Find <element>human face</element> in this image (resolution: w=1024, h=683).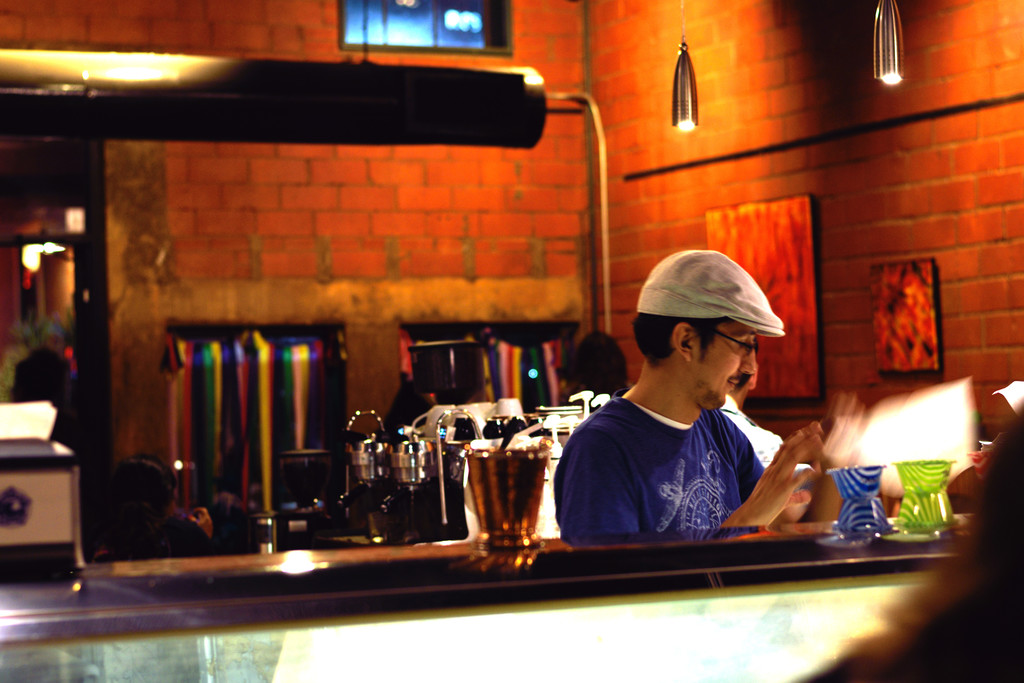
Rect(689, 316, 754, 408).
